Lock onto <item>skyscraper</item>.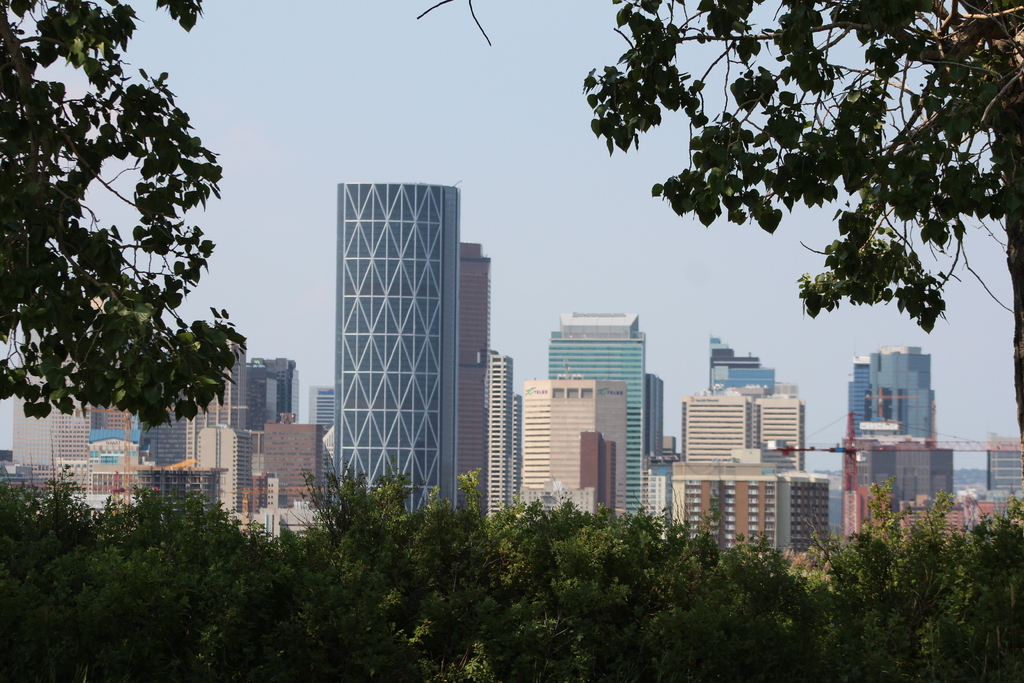
Locked: (x1=53, y1=361, x2=92, y2=493).
